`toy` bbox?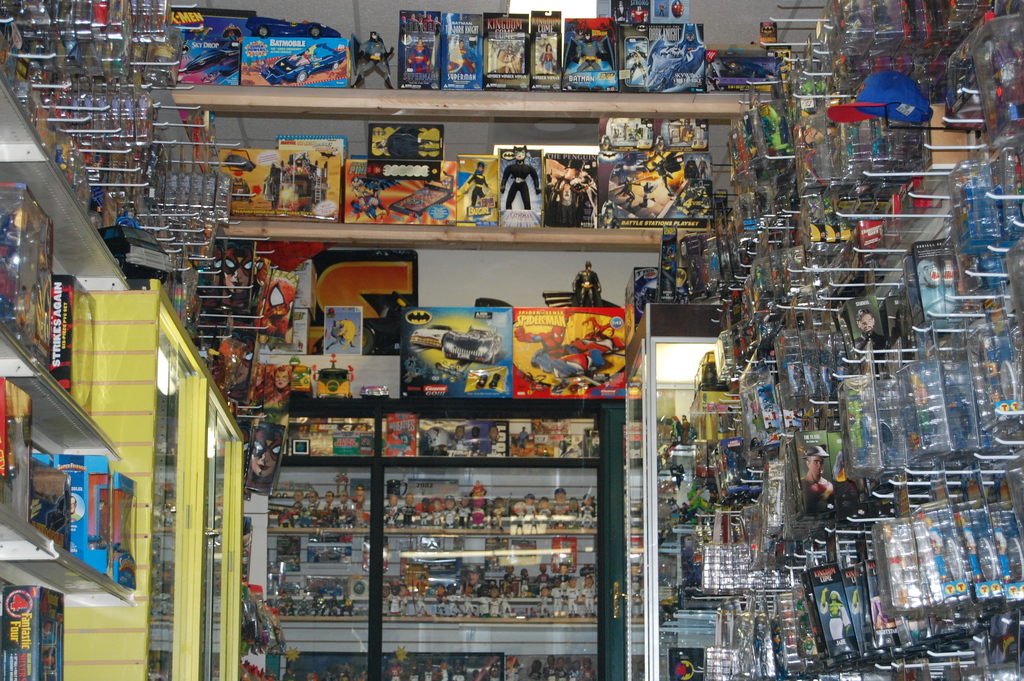
BBox(652, 24, 715, 93)
